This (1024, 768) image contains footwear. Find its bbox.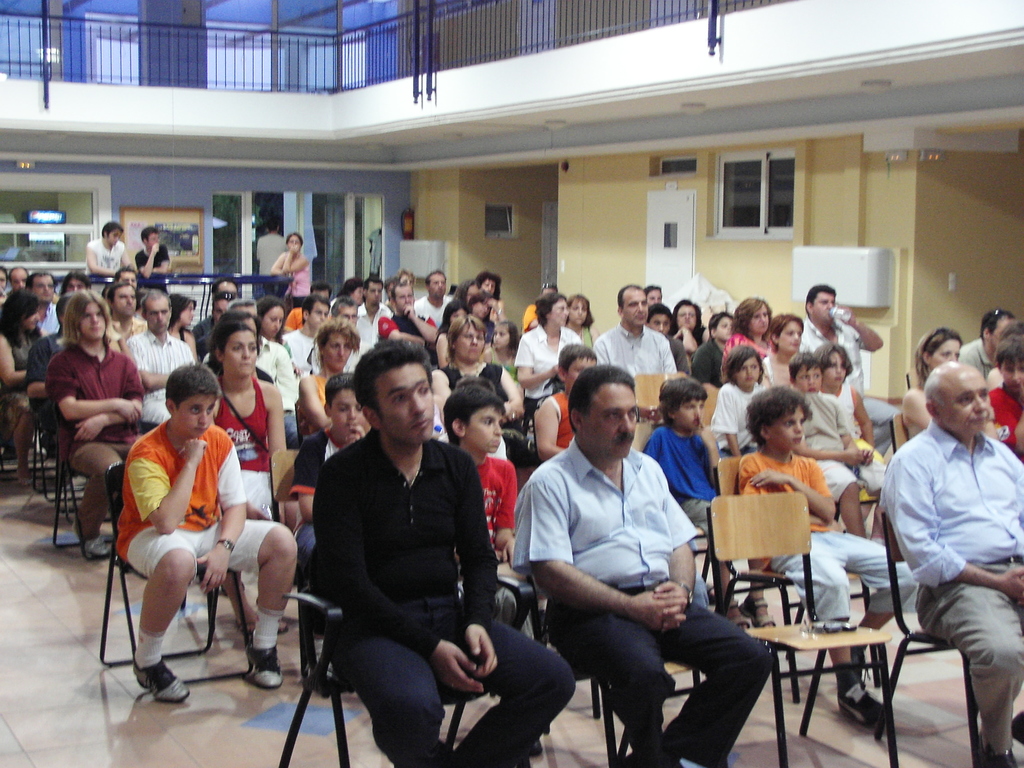
(x1=238, y1=605, x2=290, y2=638).
